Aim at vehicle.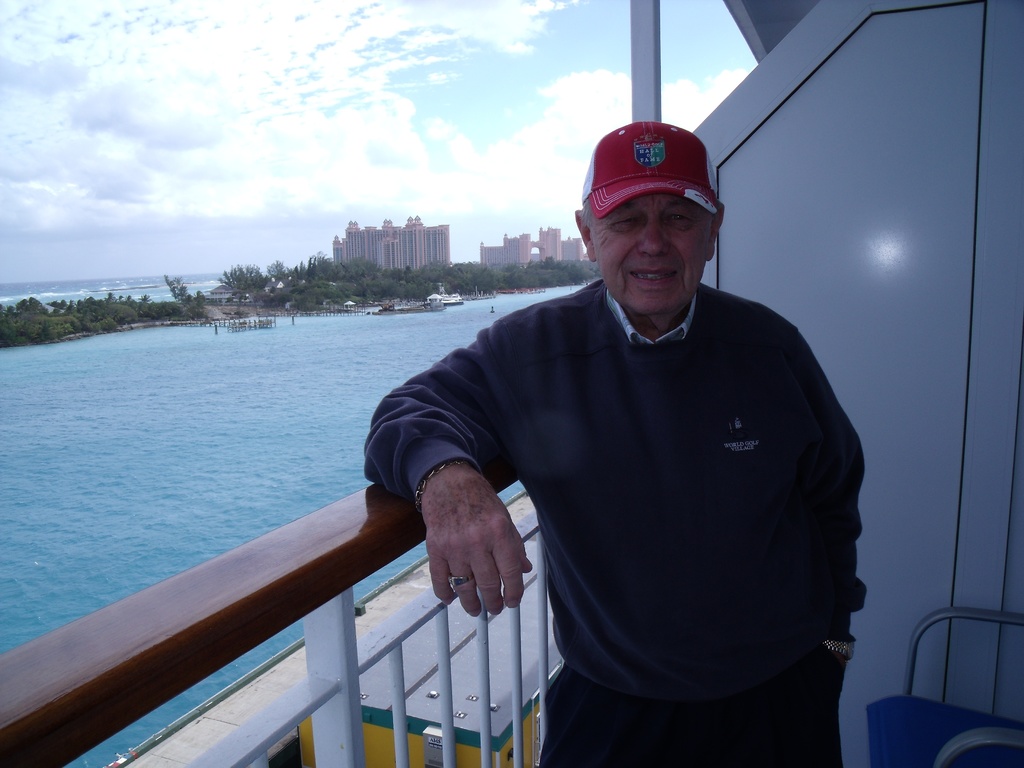
Aimed at [0, 0, 1023, 767].
